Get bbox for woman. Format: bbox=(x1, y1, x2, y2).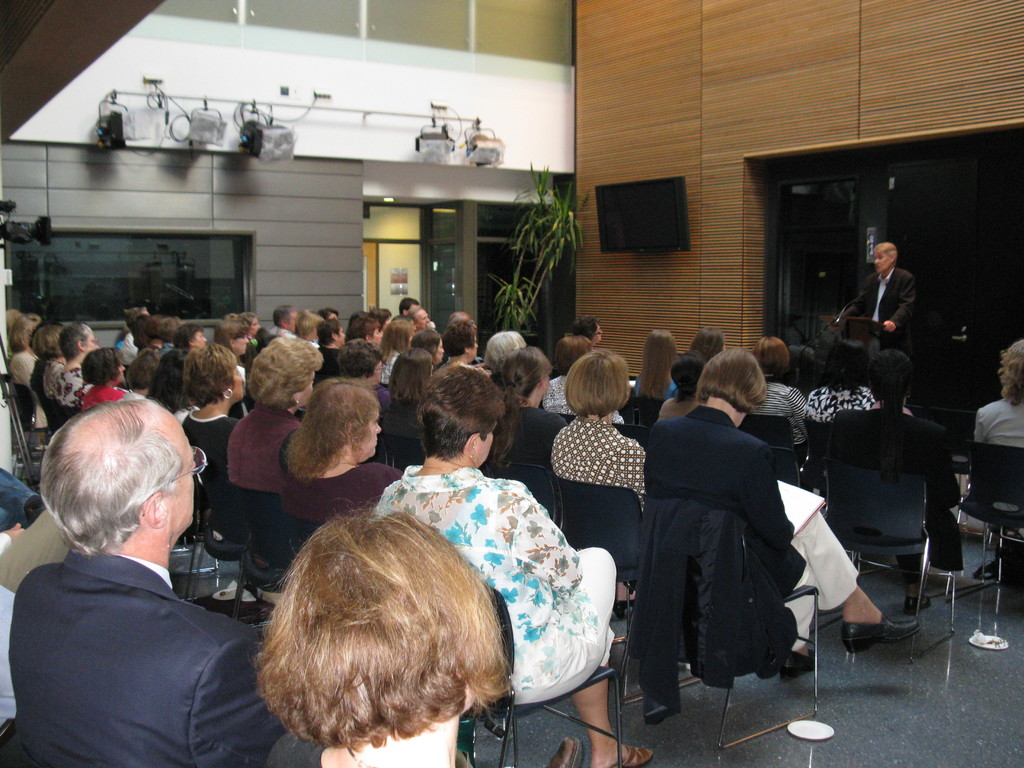
bbox=(740, 336, 805, 459).
